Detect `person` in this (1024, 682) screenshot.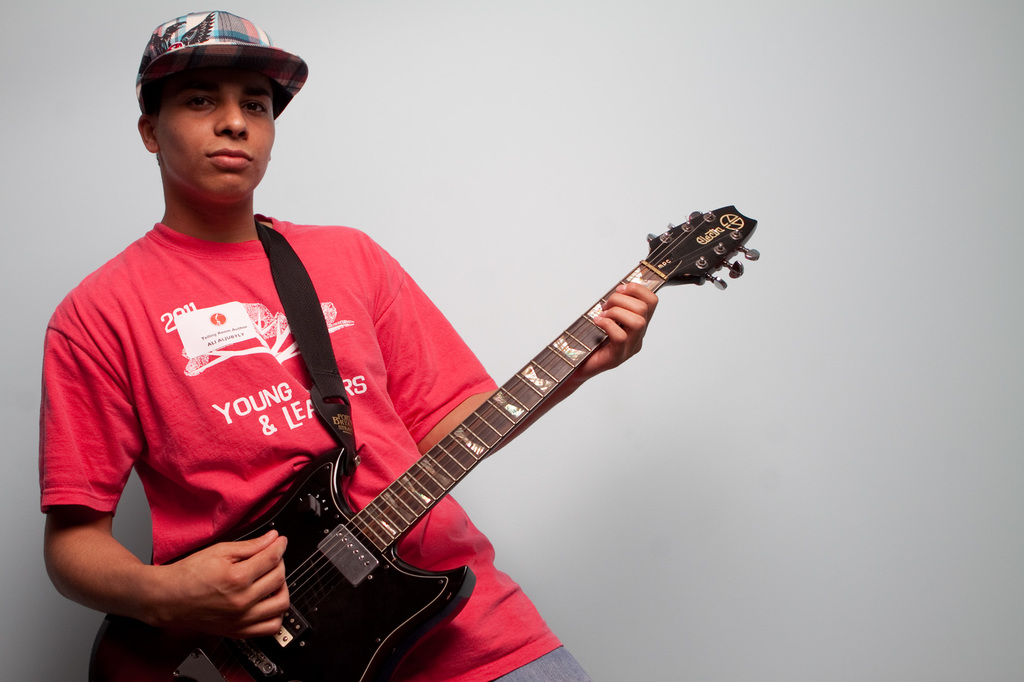
Detection: pyautogui.locateOnScreen(42, 9, 660, 681).
